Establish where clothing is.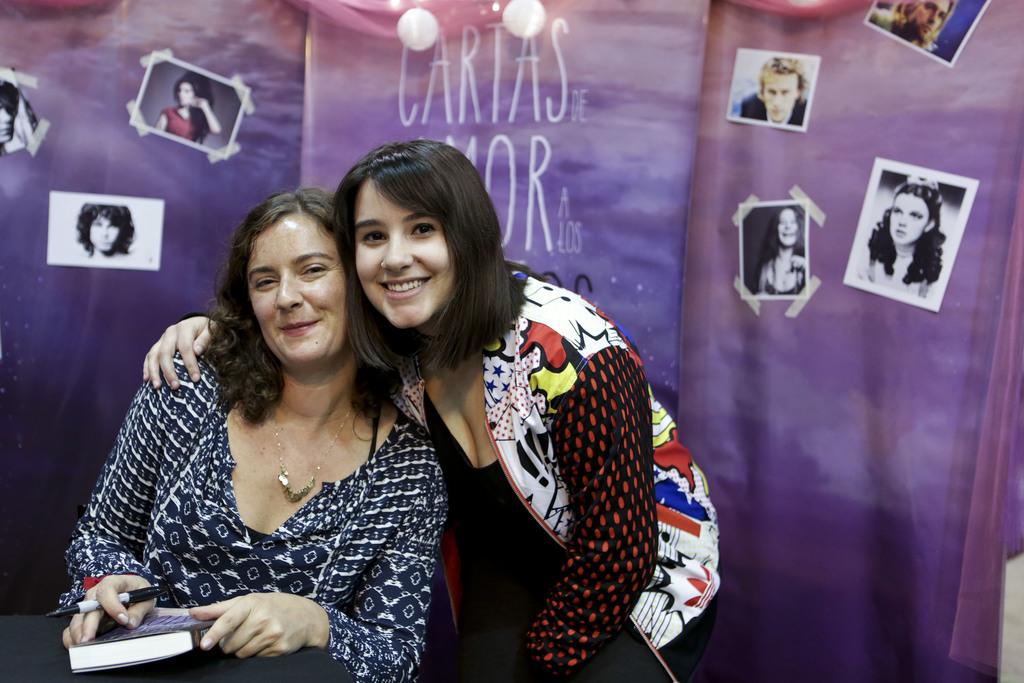
Established at <bbox>732, 89, 806, 122</bbox>.
